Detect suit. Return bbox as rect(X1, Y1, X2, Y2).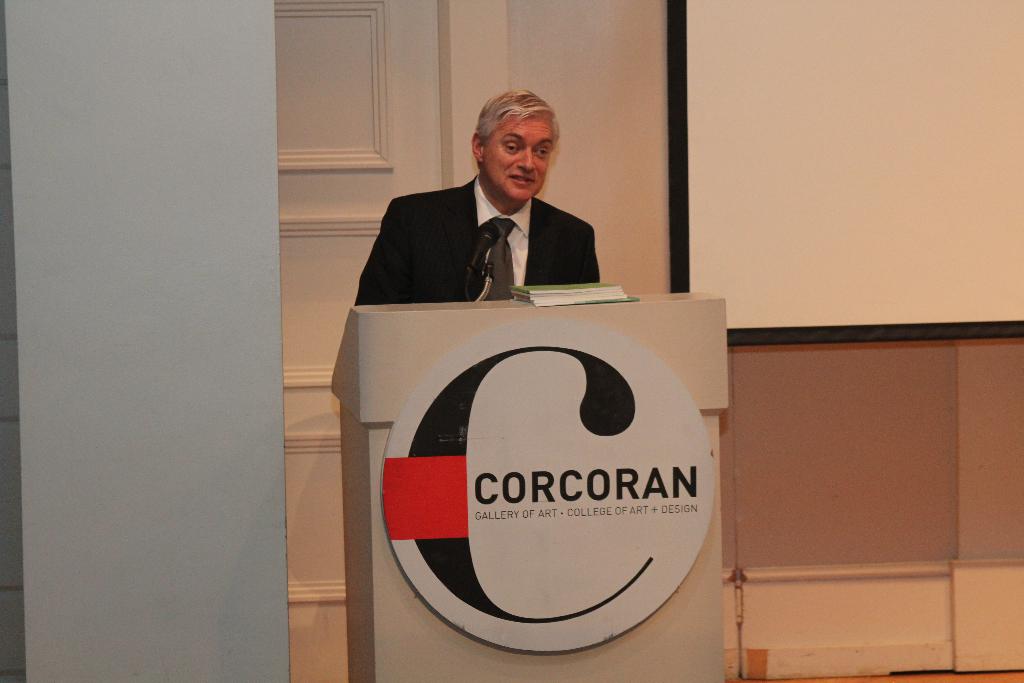
rect(358, 141, 637, 314).
